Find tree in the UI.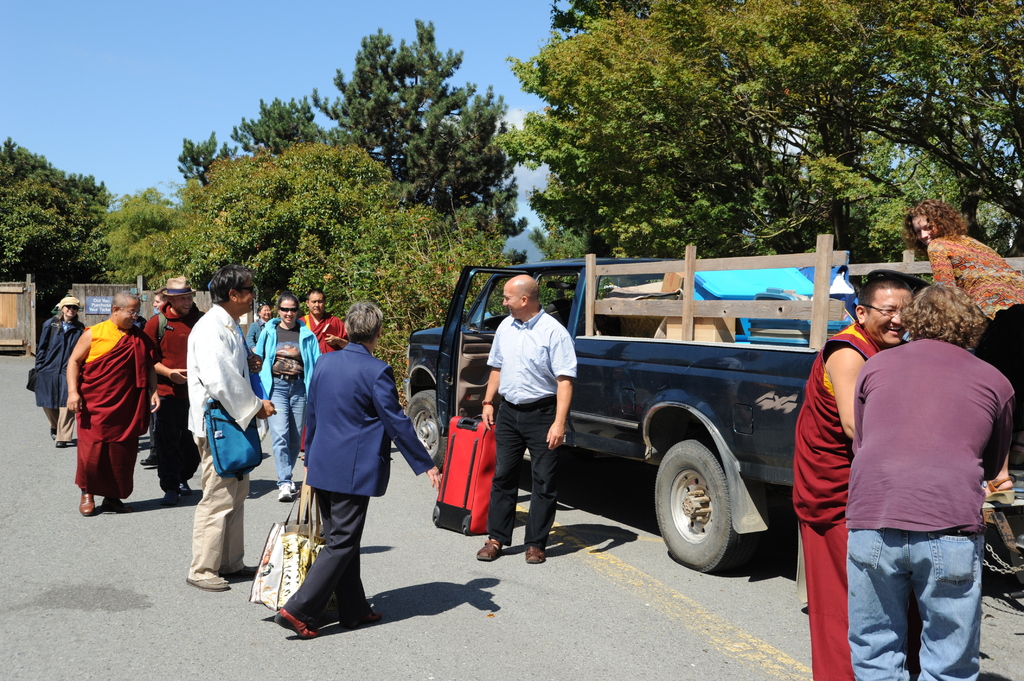
UI element at left=89, top=186, right=198, bottom=291.
